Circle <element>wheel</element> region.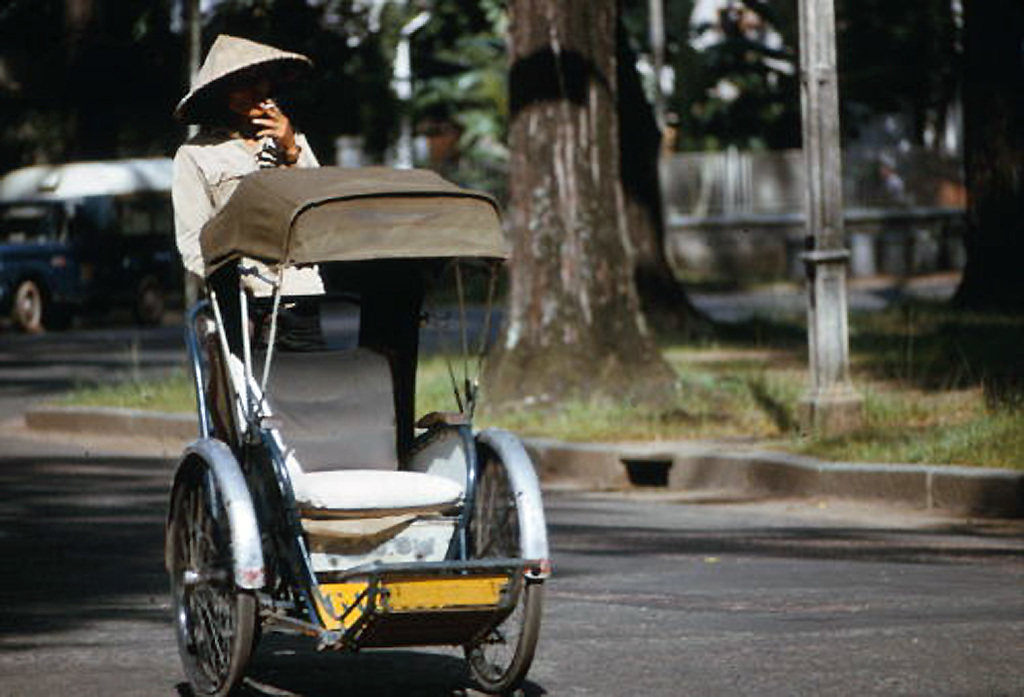
Region: region(14, 284, 44, 332).
